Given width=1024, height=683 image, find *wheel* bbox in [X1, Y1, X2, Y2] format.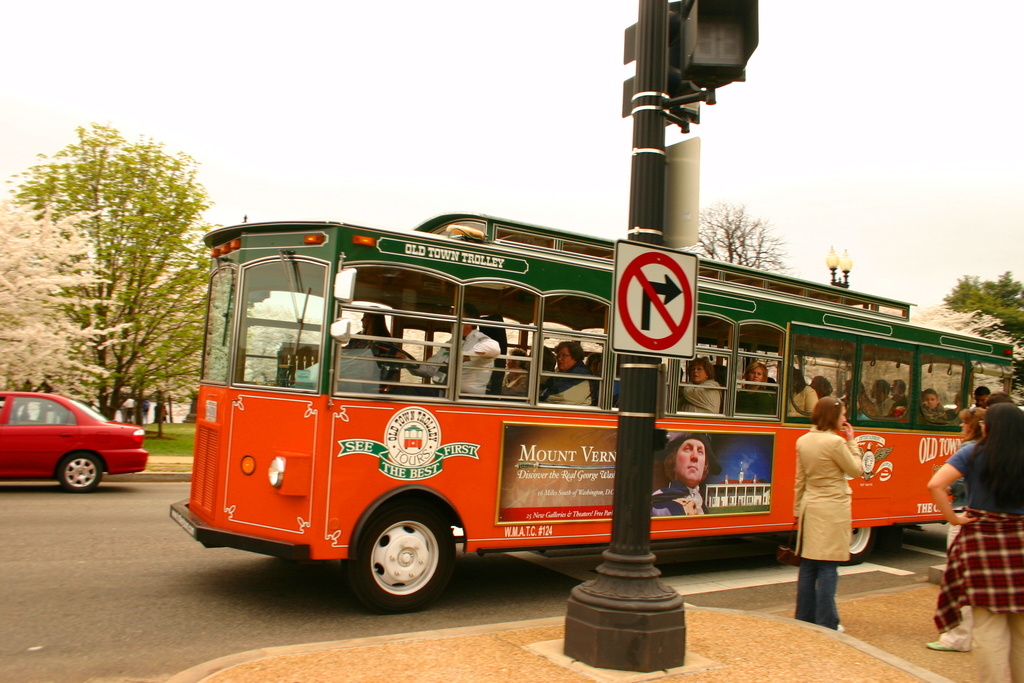
[57, 452, 101, 491].
